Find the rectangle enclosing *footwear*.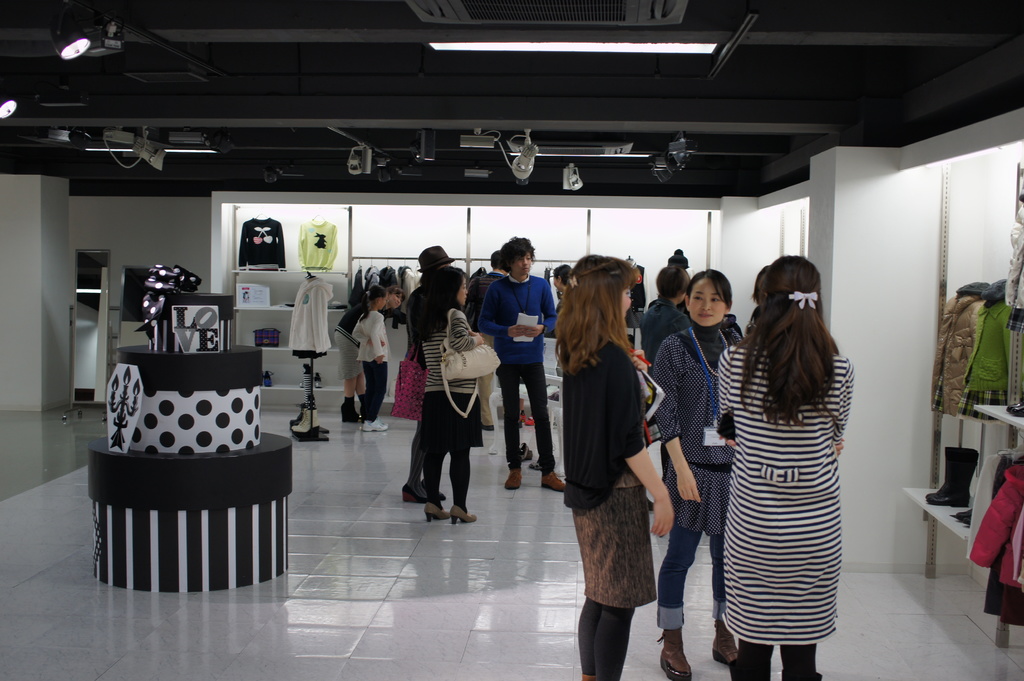
(924,444,976,509).
